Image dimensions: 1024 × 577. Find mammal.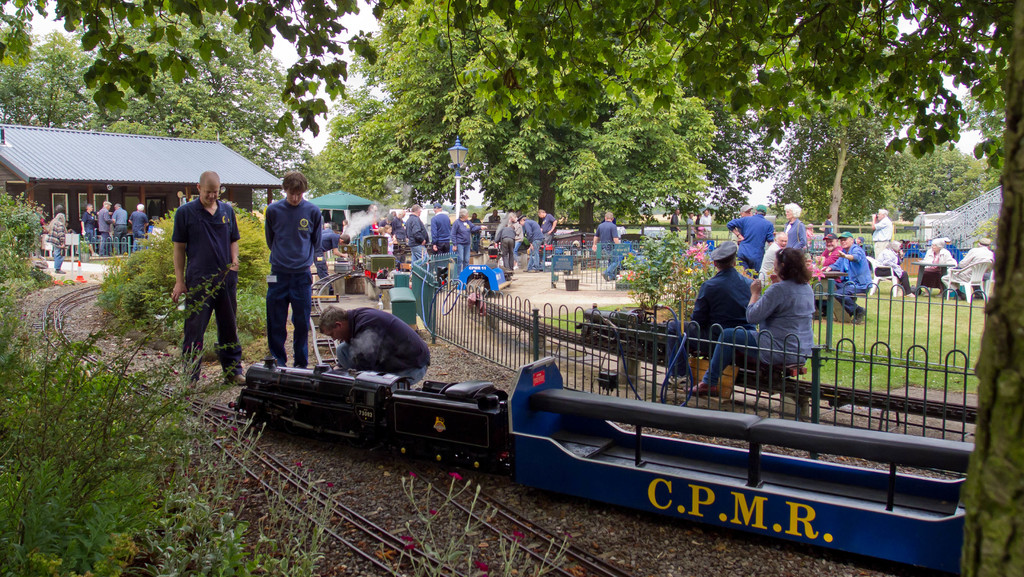
detection(171, 170, 247, 385).
